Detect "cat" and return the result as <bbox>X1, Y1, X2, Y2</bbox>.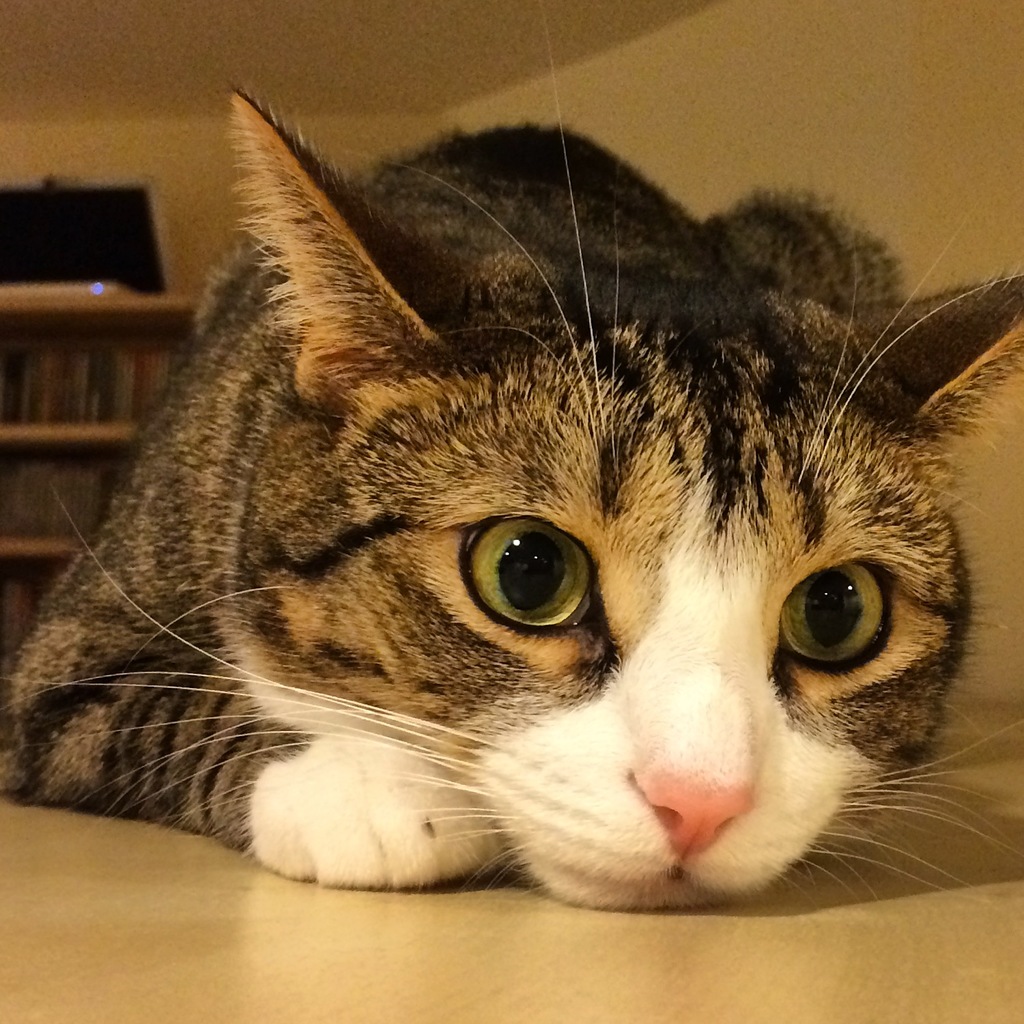
<bbox>0, 79, 1012, 926</bbox>.
